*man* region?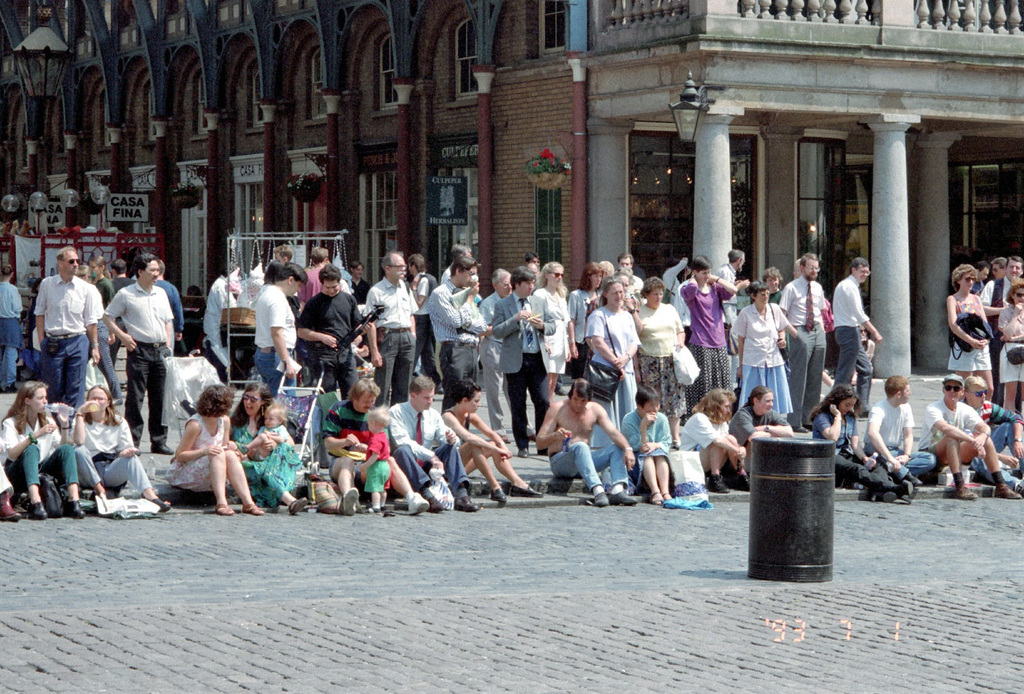
(107, 255, 133, 364)
